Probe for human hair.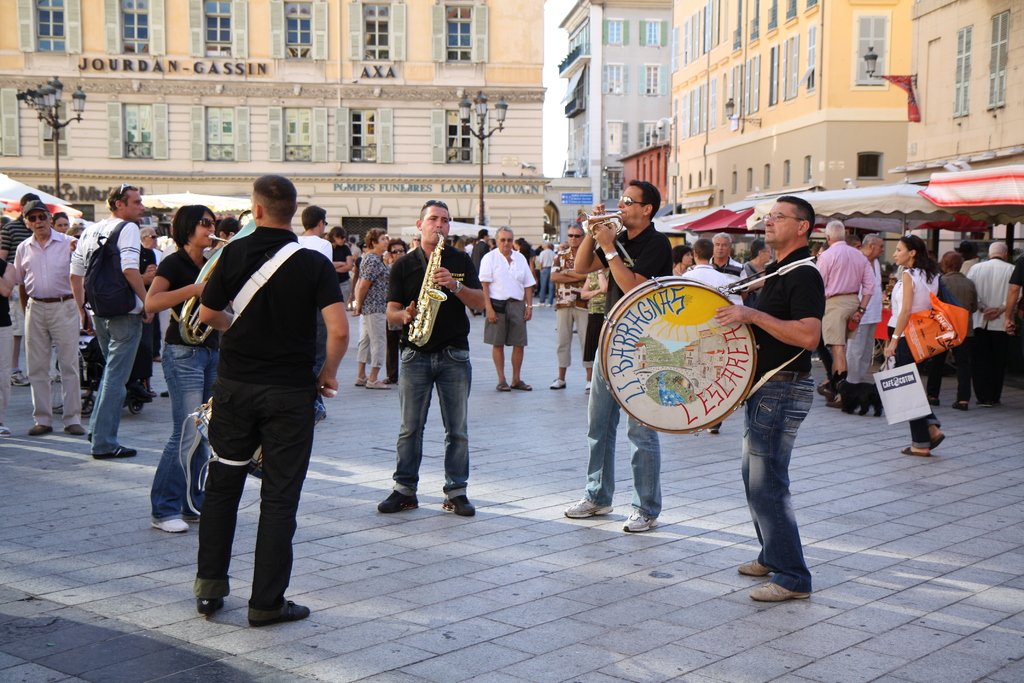
Probe result: box=[366, 229, 383, 250].
